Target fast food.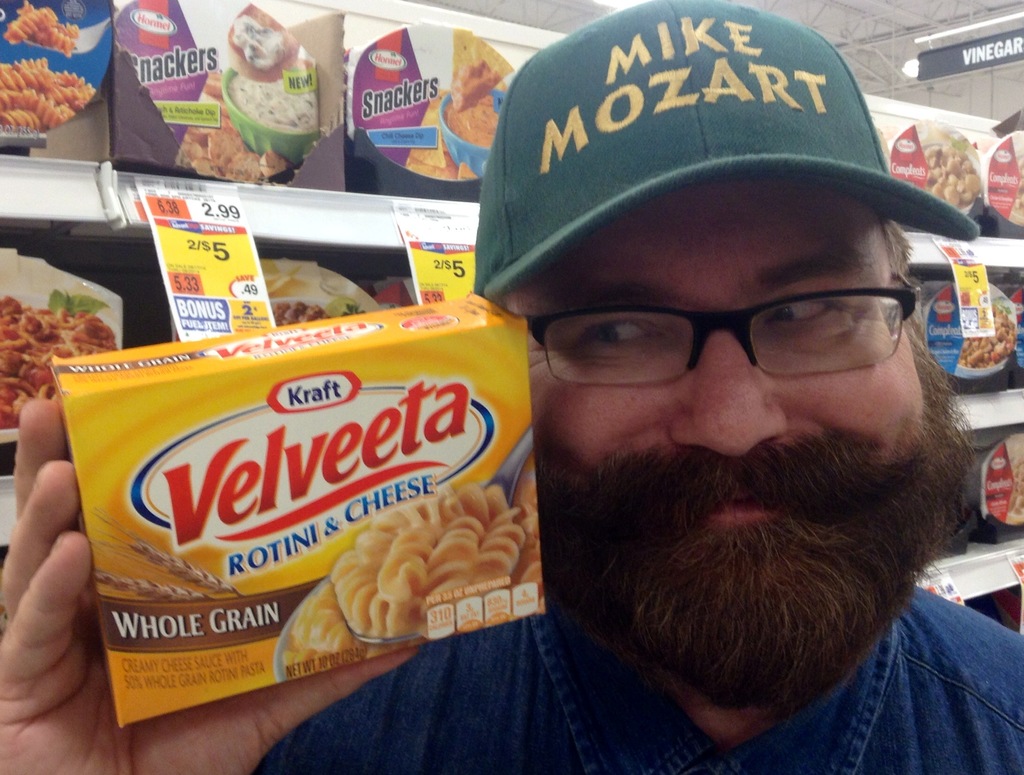
Target region: bbox=[924, 282, 1014, 376].
